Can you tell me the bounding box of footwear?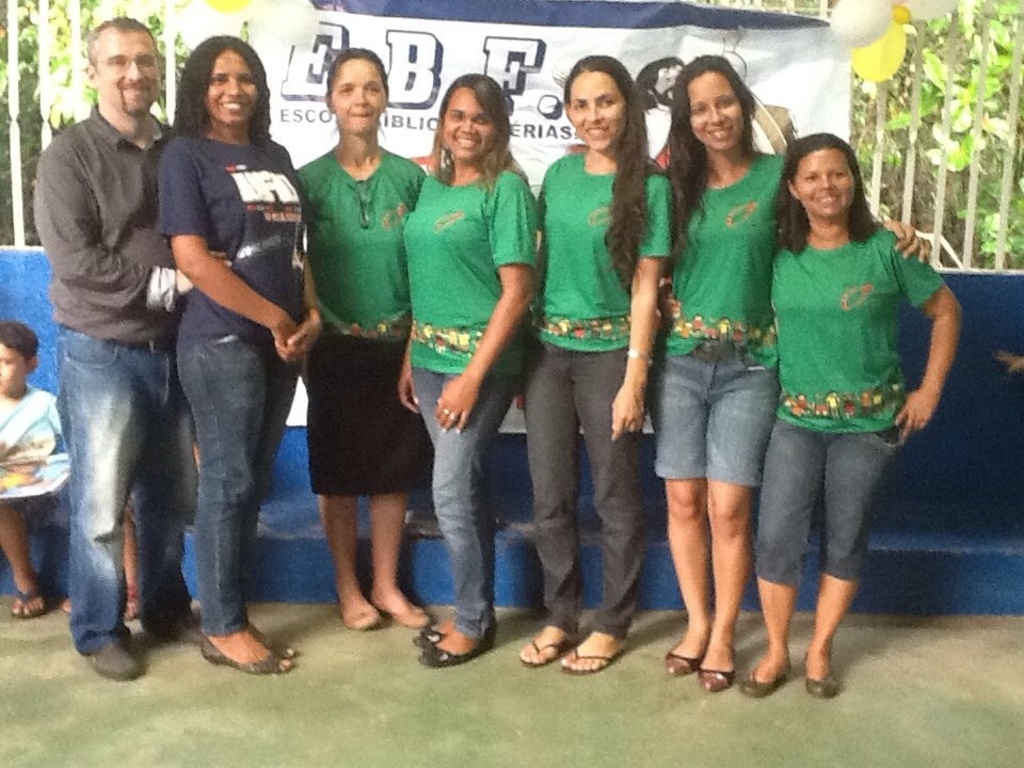
145/611/191/637.
